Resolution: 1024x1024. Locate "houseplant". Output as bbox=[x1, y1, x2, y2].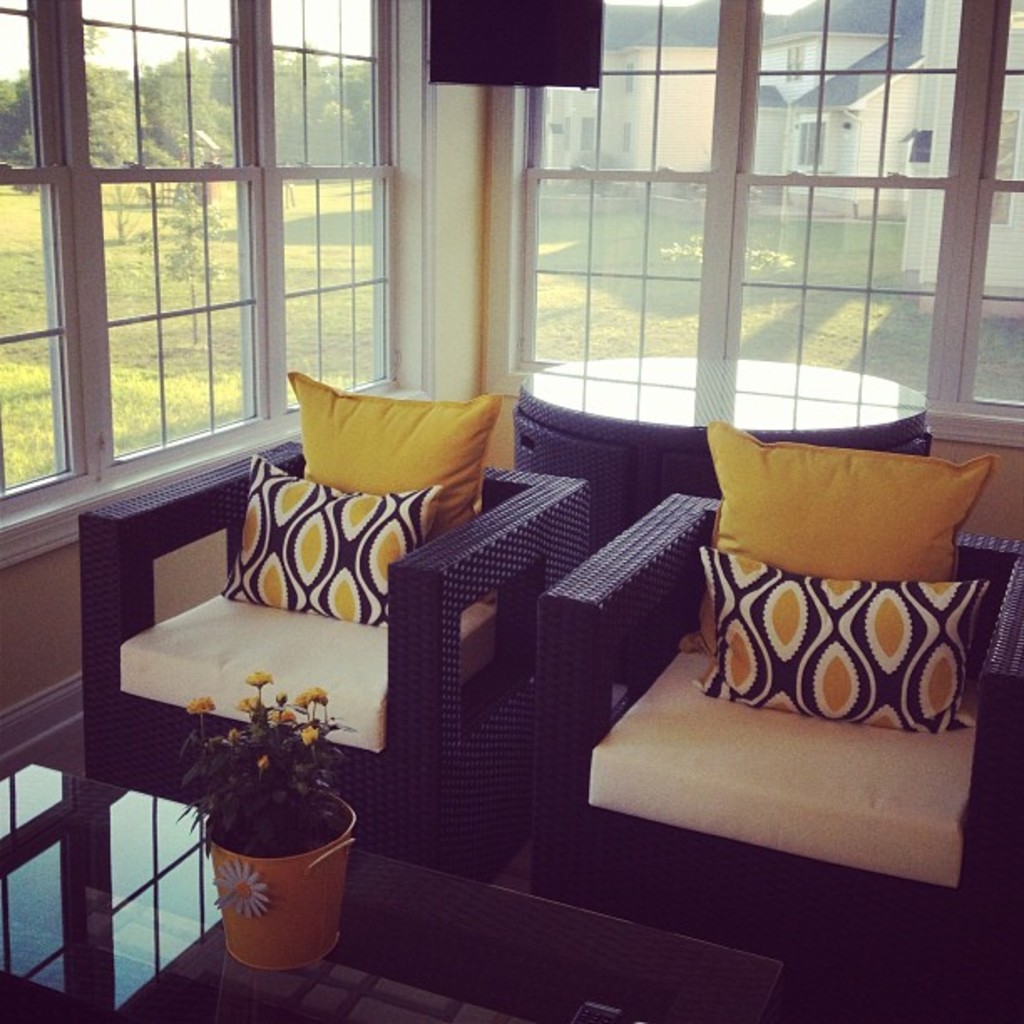
bbox=[174, 666, 360, 970].
